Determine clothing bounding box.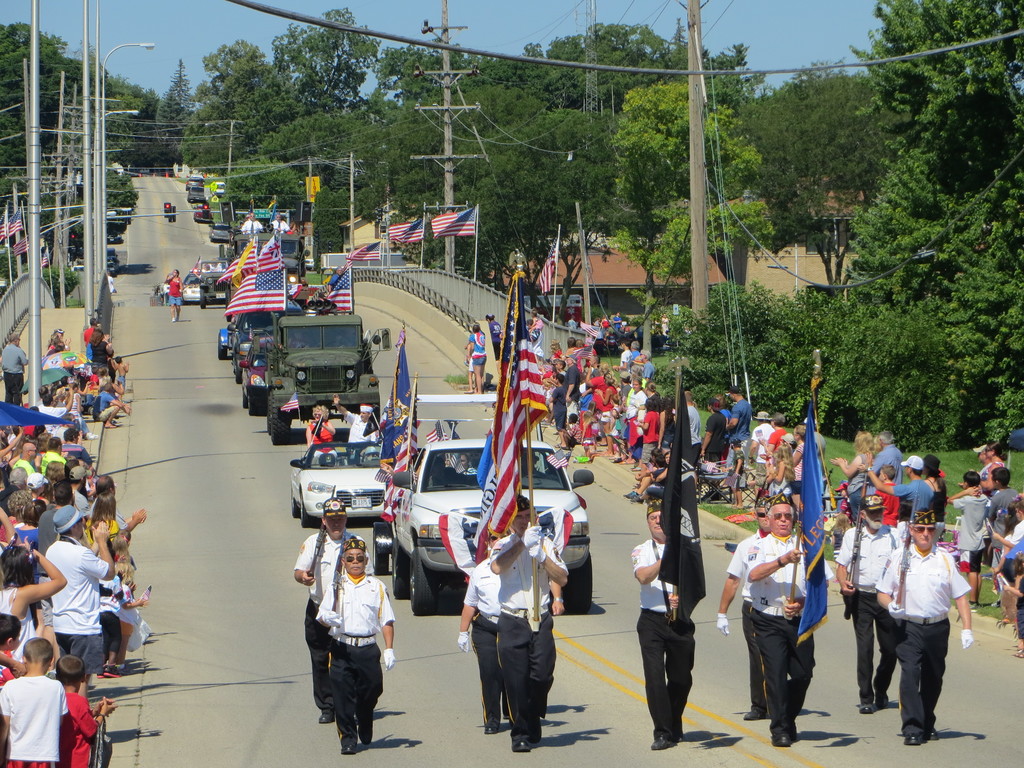
Determined: 311,575,397,730.
